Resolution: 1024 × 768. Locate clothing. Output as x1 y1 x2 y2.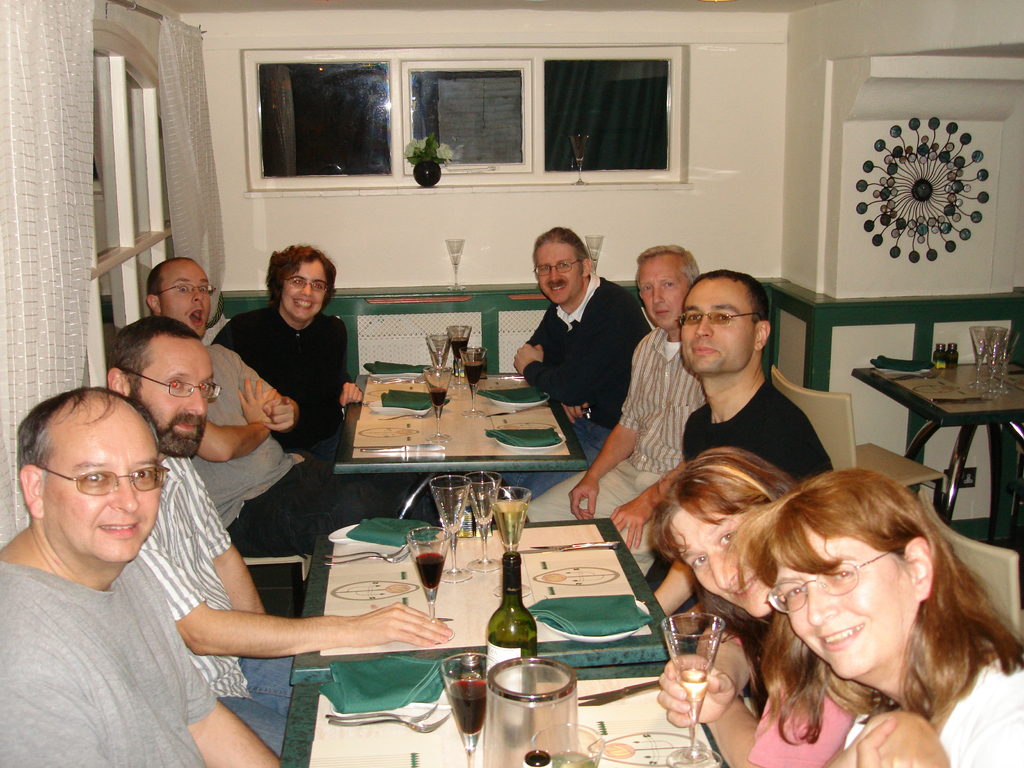
841 648 1023 767.
